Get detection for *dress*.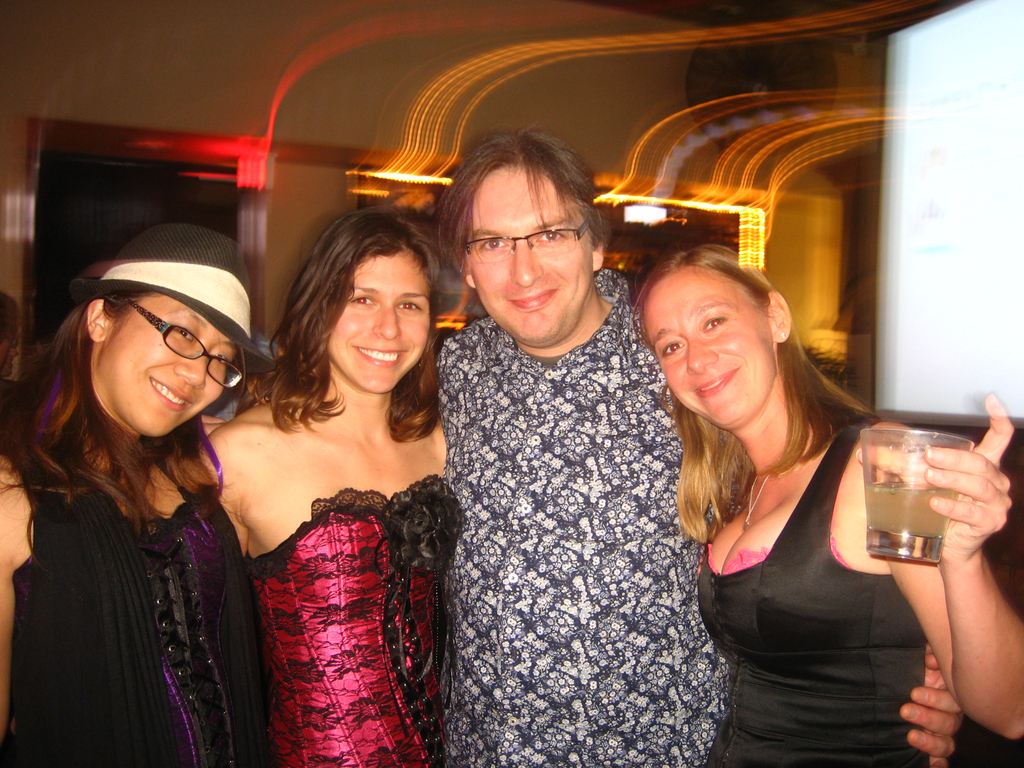
Detection: [694, 421, 925, 767].
